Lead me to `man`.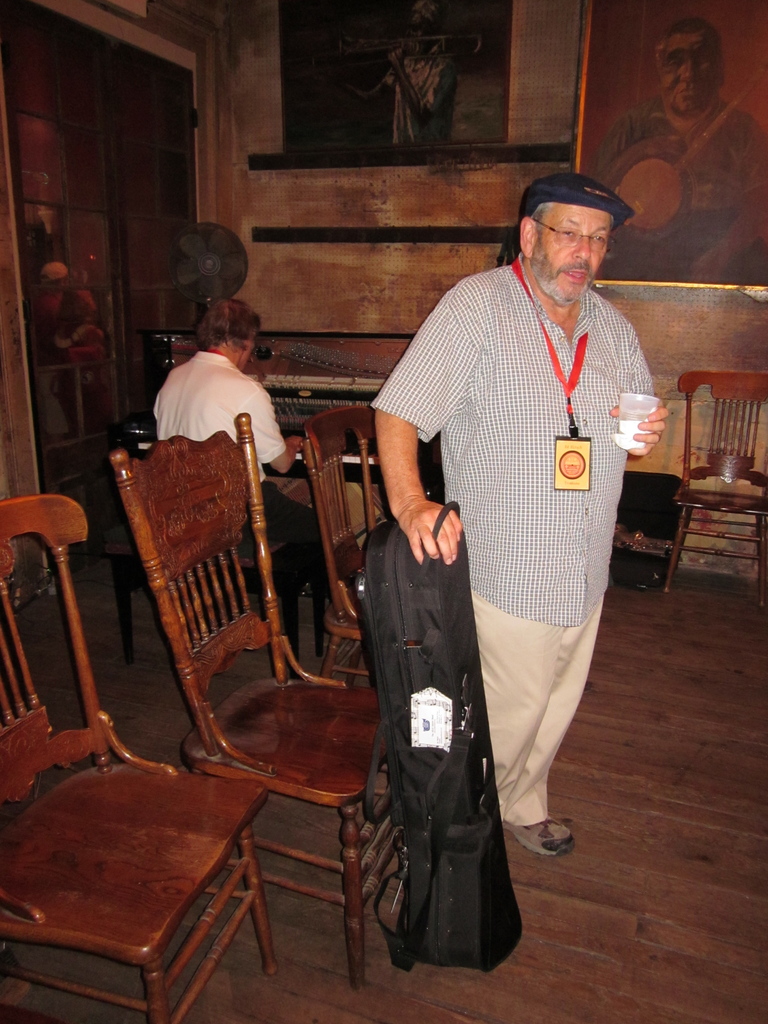
Lead to bbox=[26, 261, 95, 366].
